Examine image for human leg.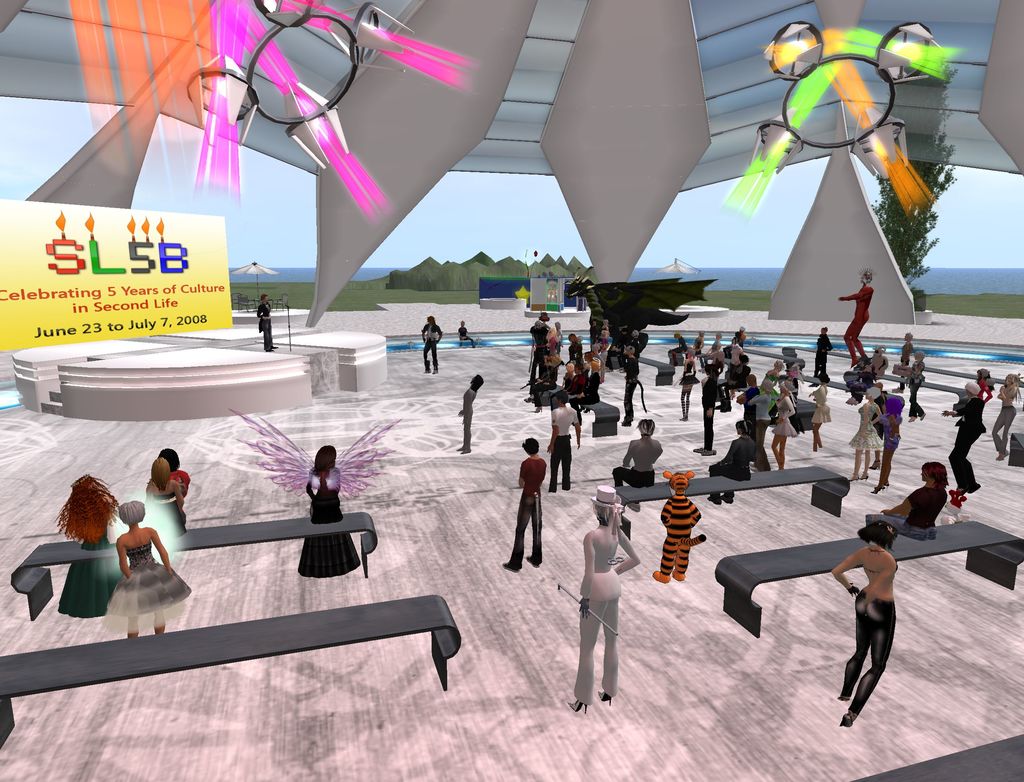
Examination result: crop(968, 425, 980, 494).
